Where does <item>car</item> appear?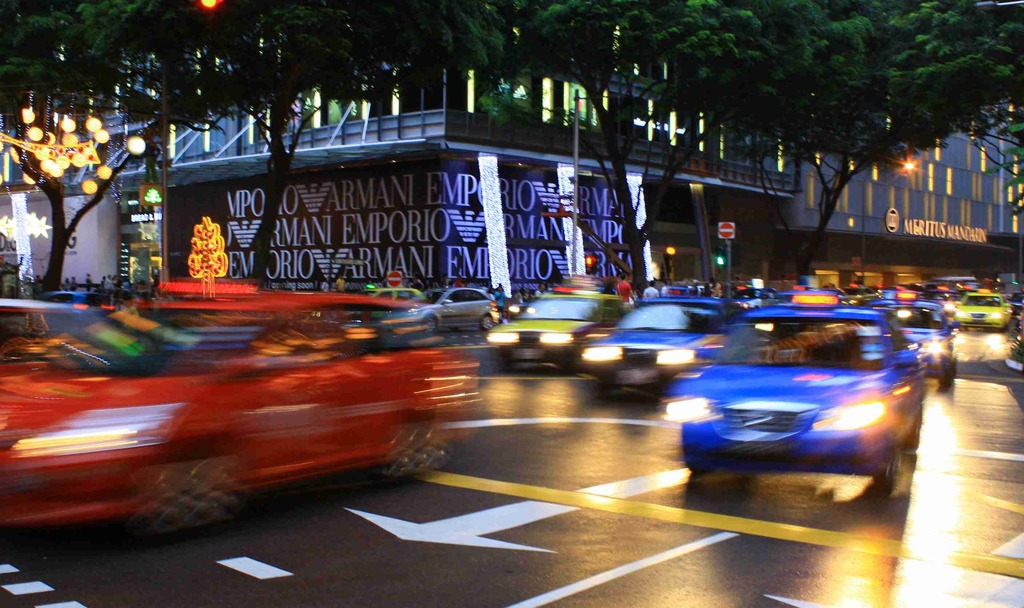
Appears at 0:293:472:545.
